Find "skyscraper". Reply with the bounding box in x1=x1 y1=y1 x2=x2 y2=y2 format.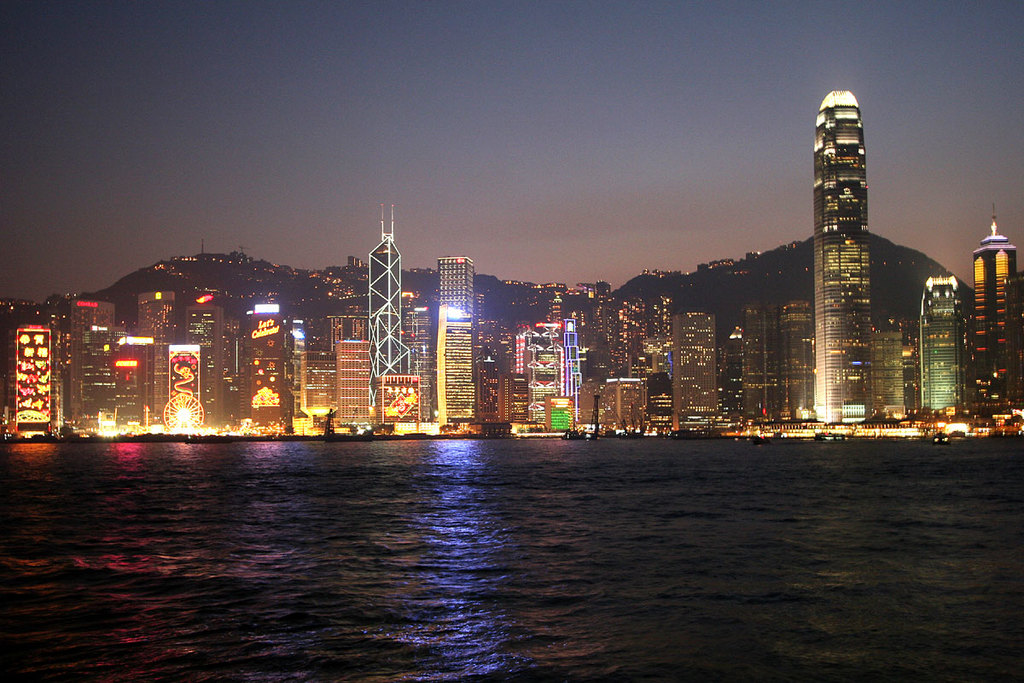
x1=968 y1=229 x2=1023 y2=417.
